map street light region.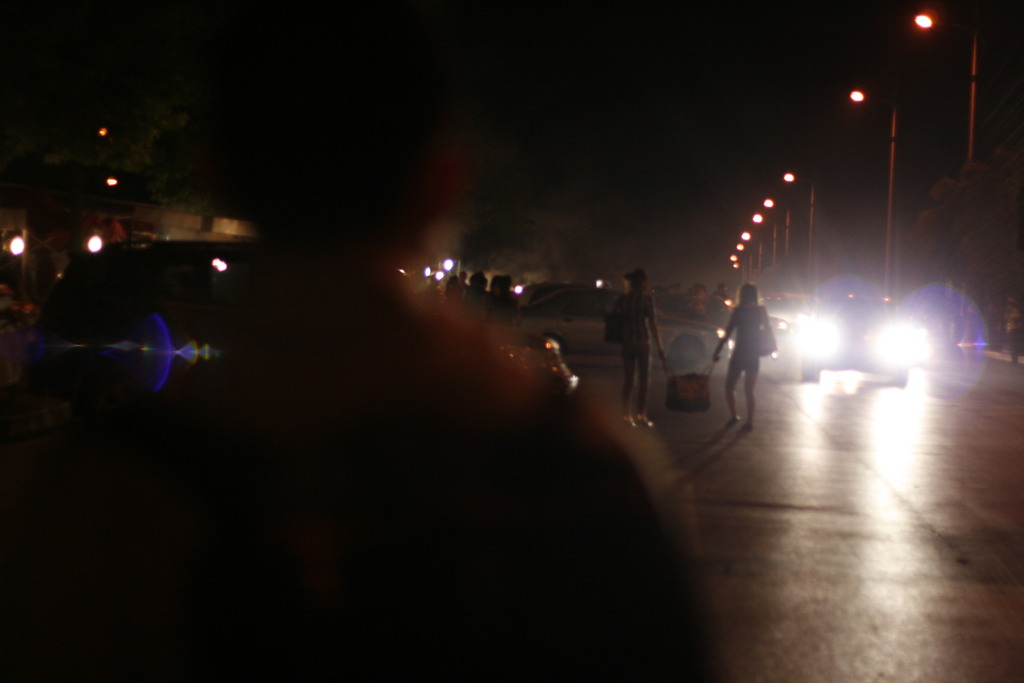
Mapped to 780:168:819:297.
